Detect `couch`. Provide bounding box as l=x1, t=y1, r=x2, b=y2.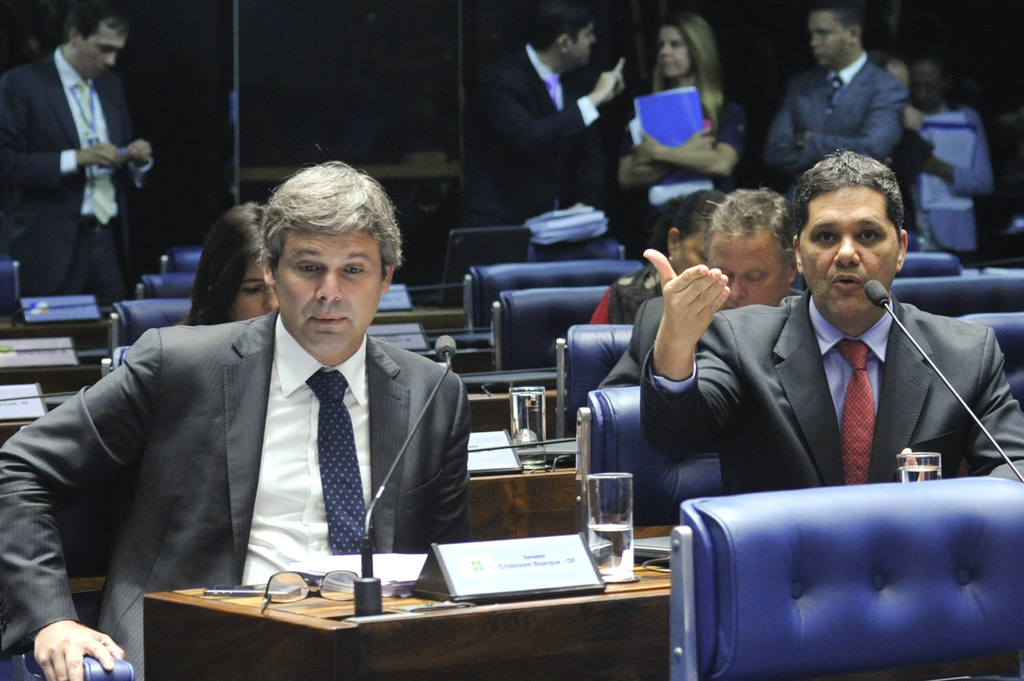
l=0, t=261, r=20, b=315.
